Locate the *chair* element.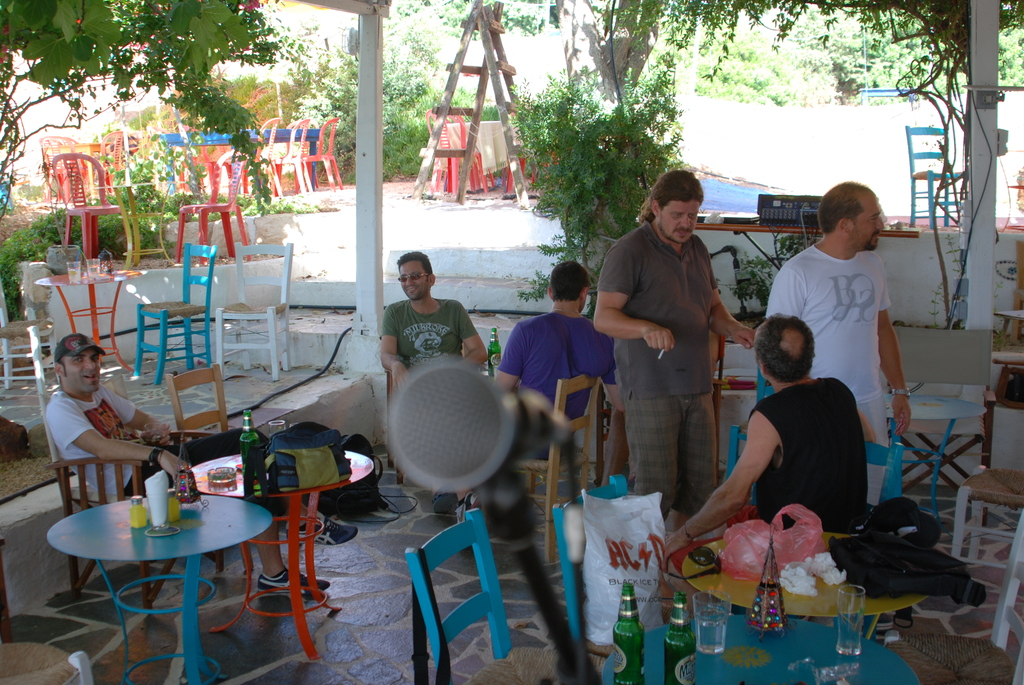
Element bbox: Rect(557, 474, 636, 645).
